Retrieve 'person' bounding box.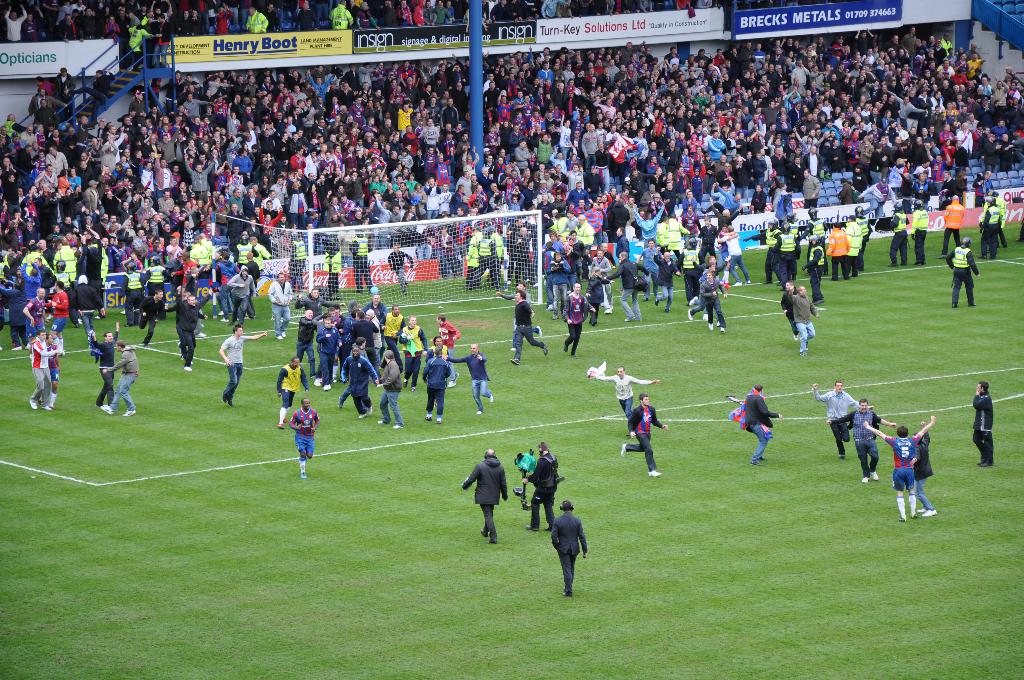
Bounding box: (50,66,74,98).
